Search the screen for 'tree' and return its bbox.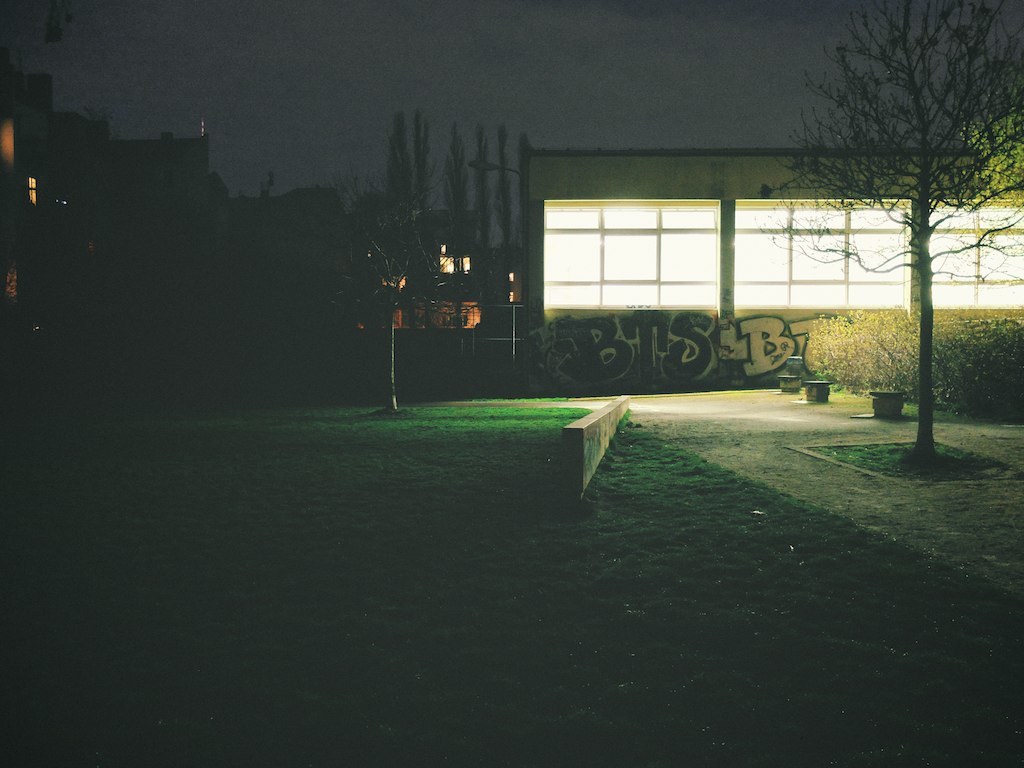
Found: [283,172,462,420].
